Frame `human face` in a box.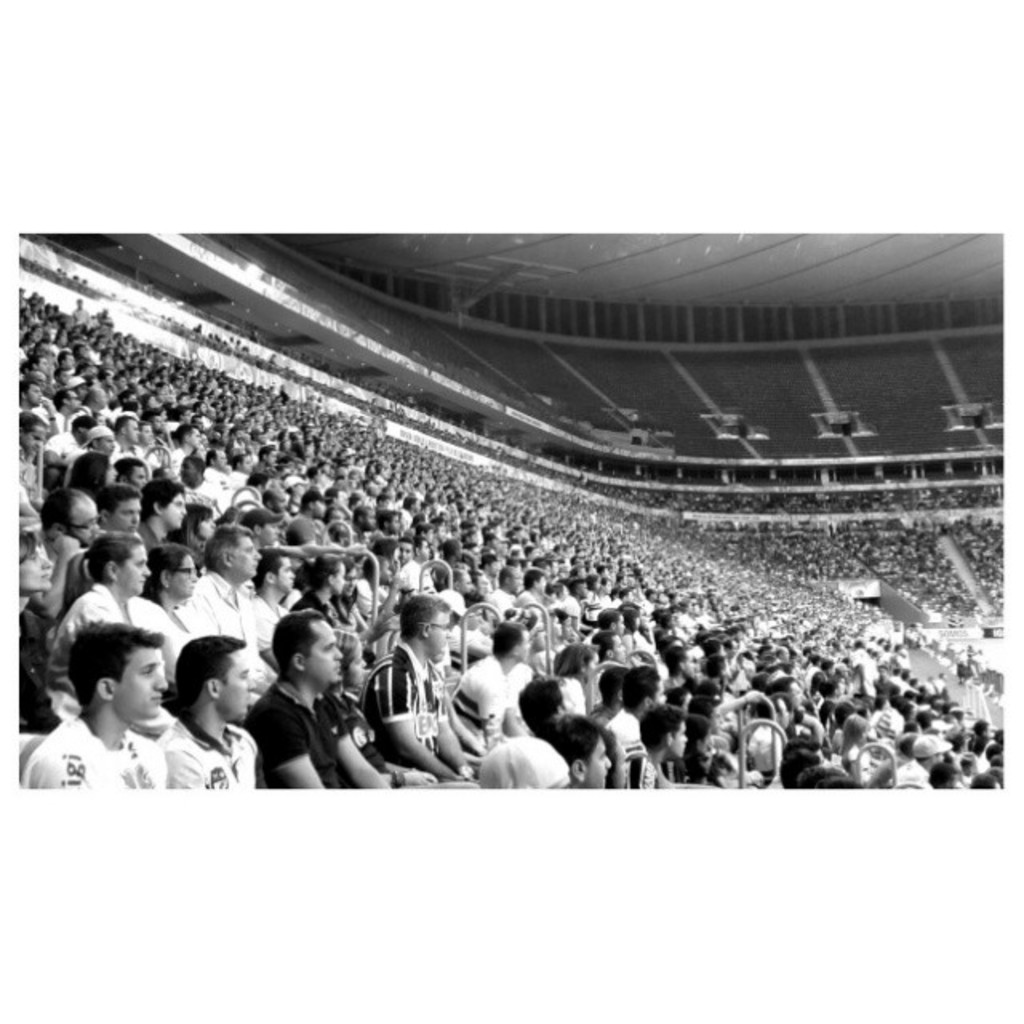
detection(118, 496, 149, 534).
